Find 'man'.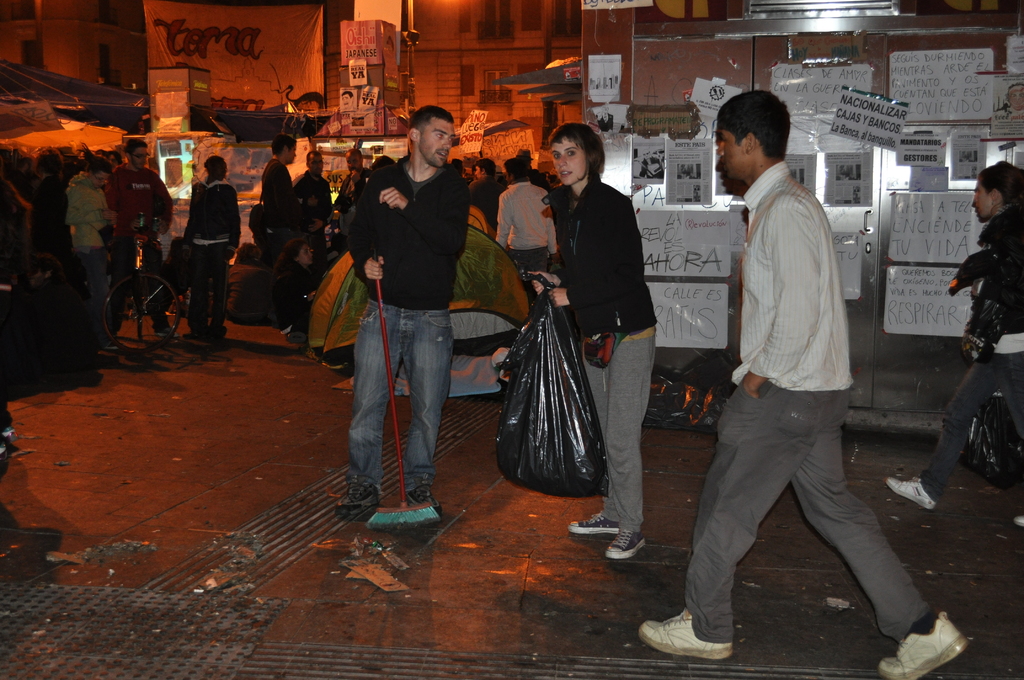
{"x1": 61, "y1": 158, "x2": 107, "y2": 291}.
